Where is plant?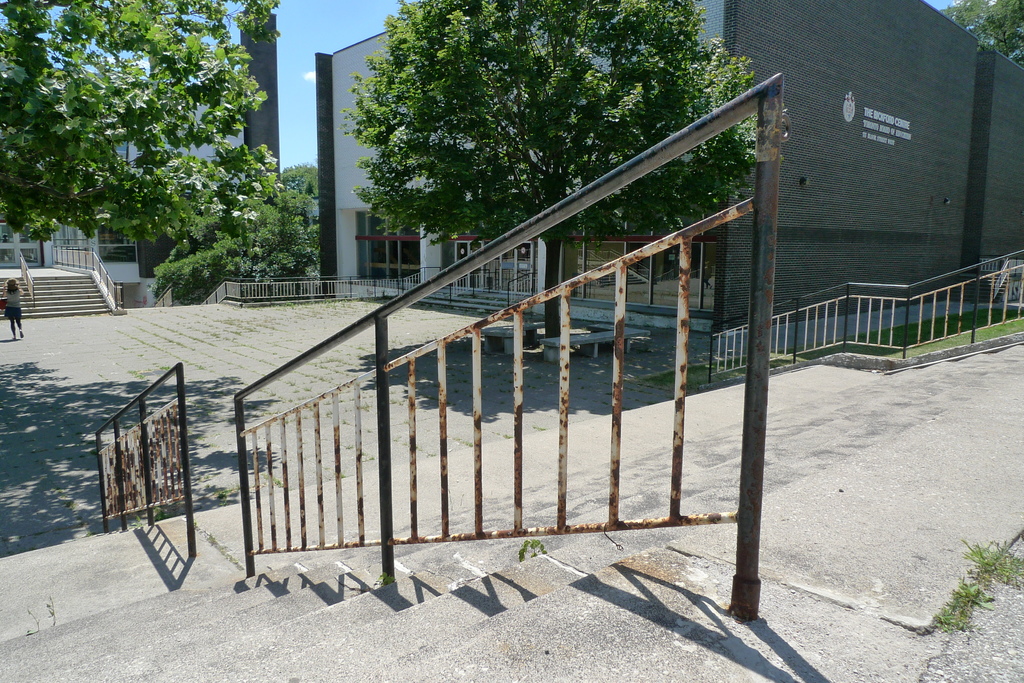
[x1=459, y1=376, x2=467, y2=385].
